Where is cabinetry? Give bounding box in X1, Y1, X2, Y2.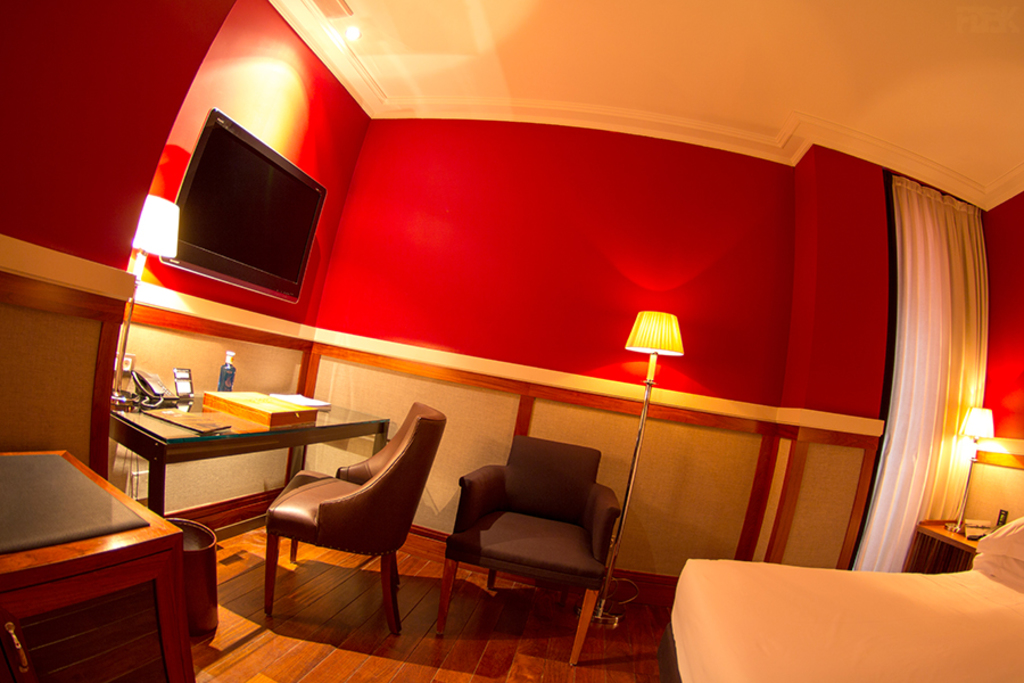
1, 439, 192, 682.
